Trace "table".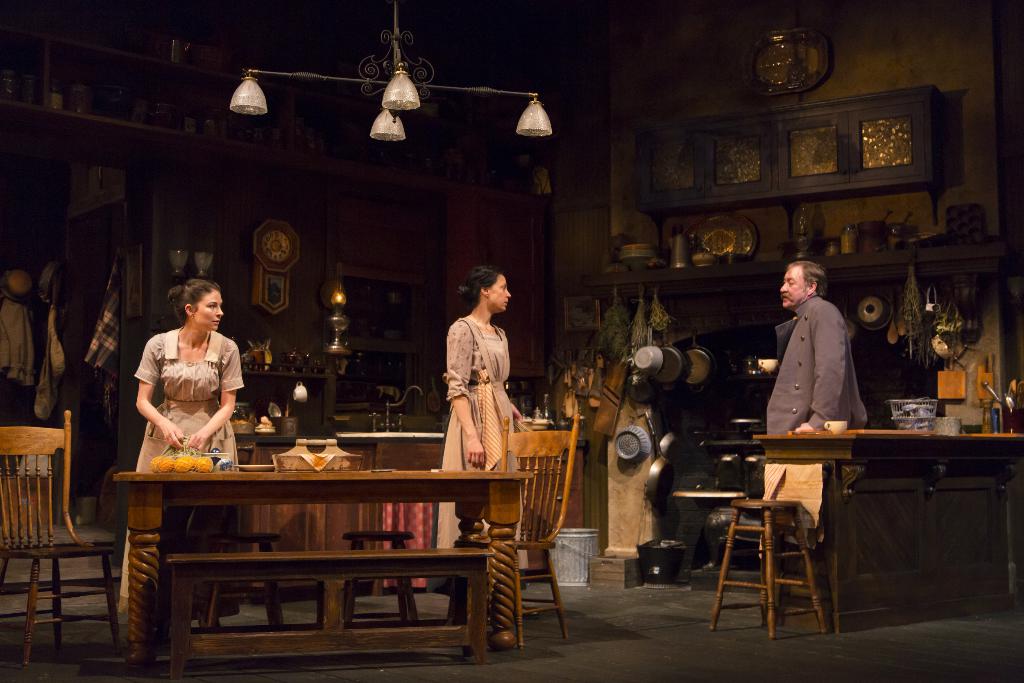
Traced to (left=235, top=430, right=590, bottom=597).
